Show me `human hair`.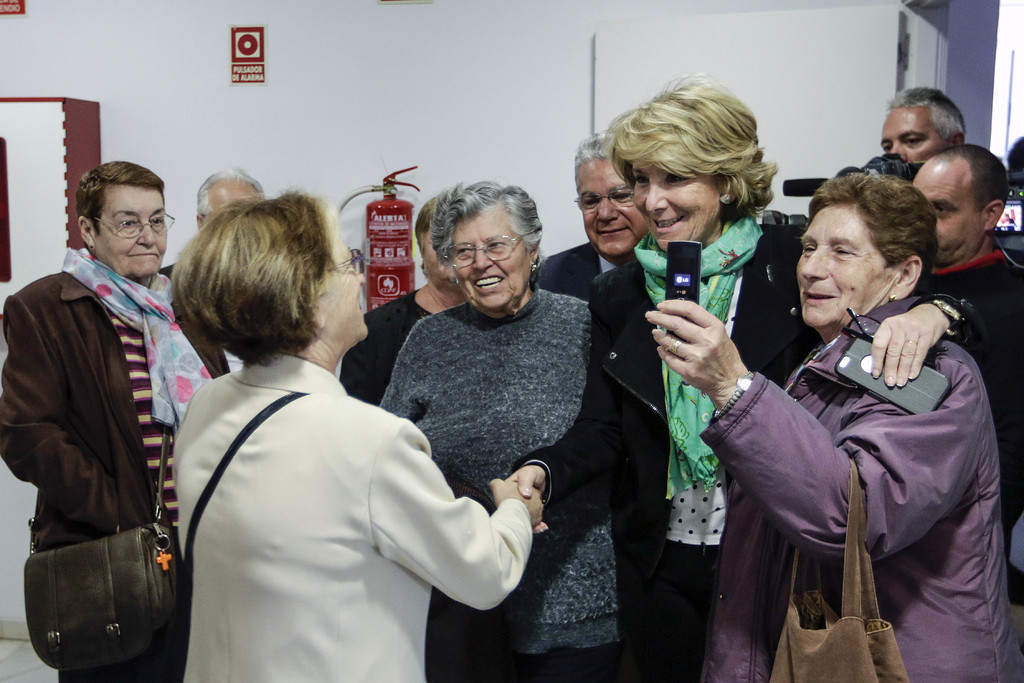
`human hair` is here: Rect(415, 194, 436, 277).
